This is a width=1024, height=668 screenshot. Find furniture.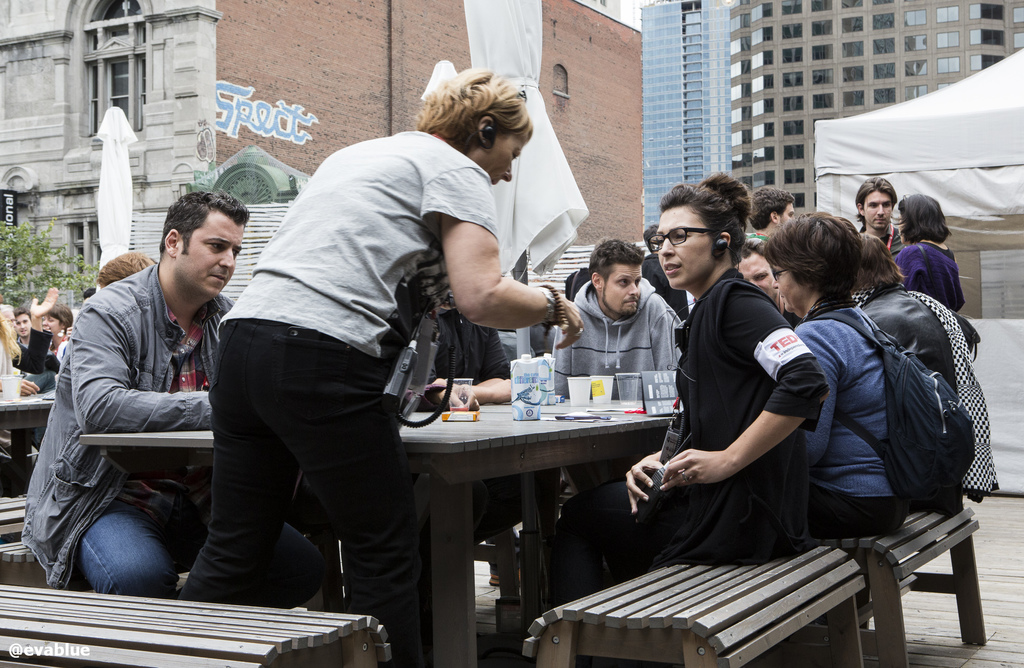
Bounding box: {"left": 0, "top": 396, "right": 989, "bottom": 667}.
